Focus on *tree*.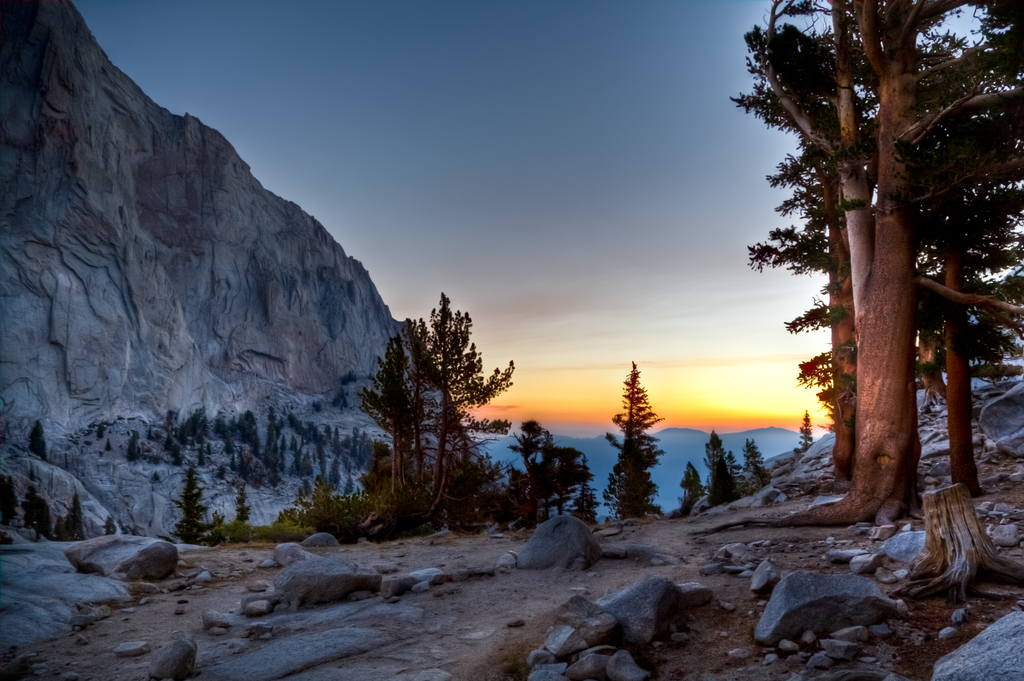
Focused at region(706, 428, 741, 499).
